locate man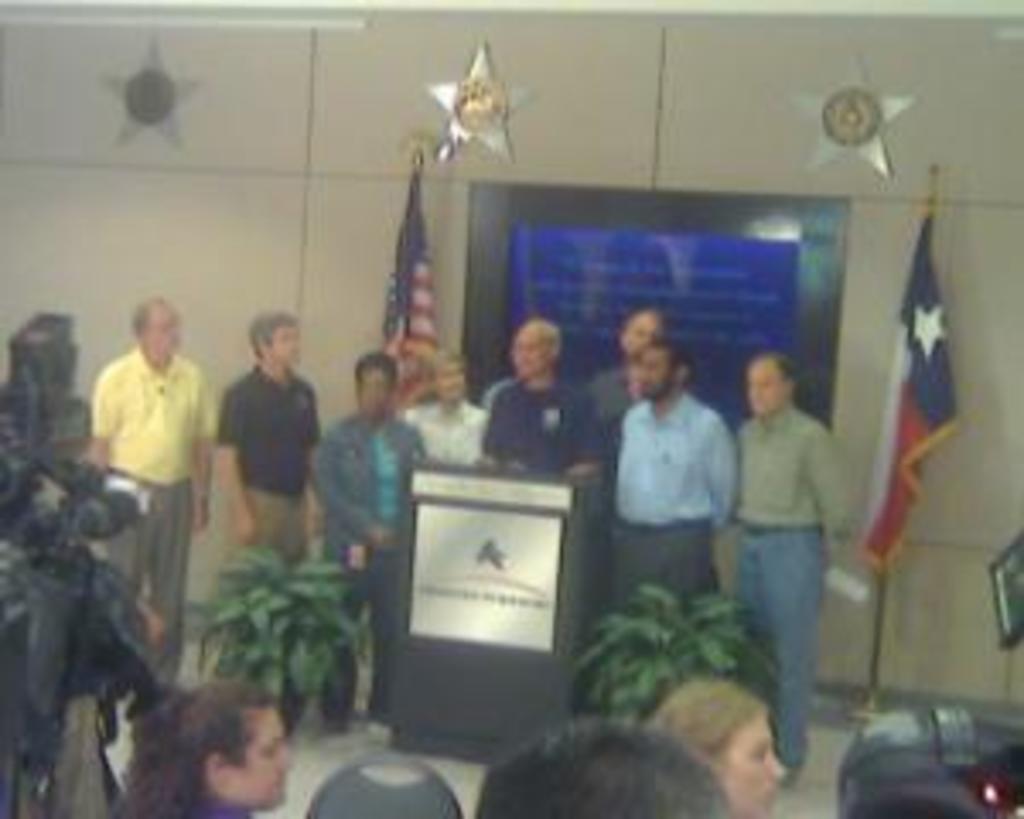
pyautogui.locateOnScreen(724, 345, 823, 771)
